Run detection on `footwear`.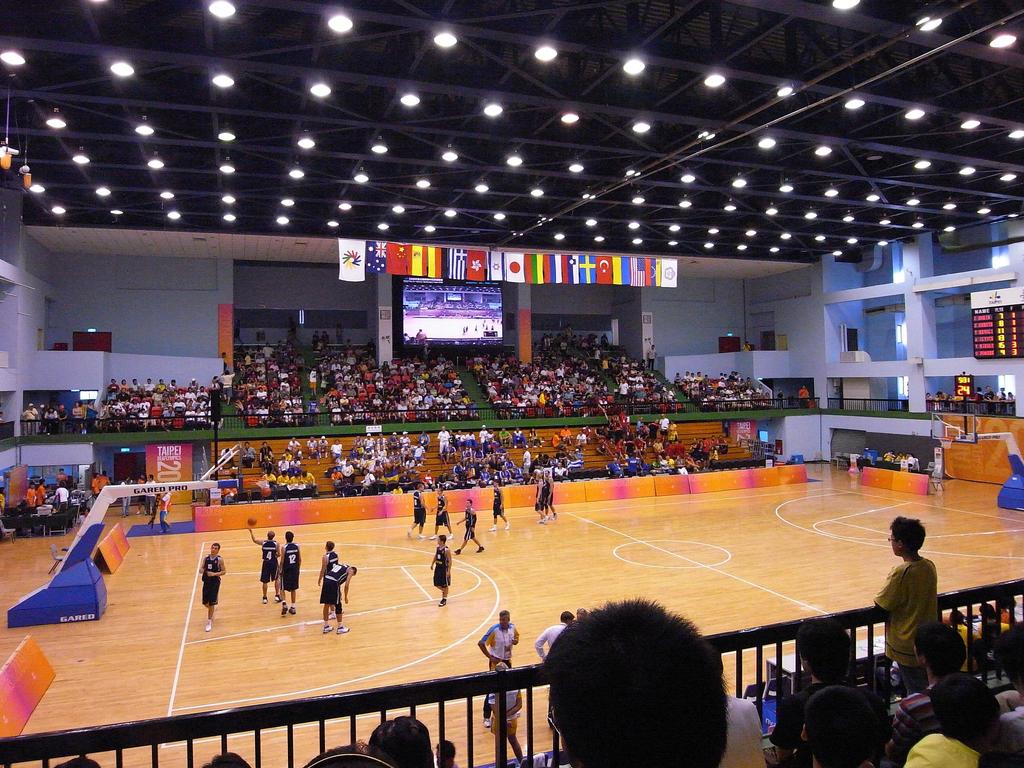
Result: x1=337 y1=625 x2=349 y2=632.
